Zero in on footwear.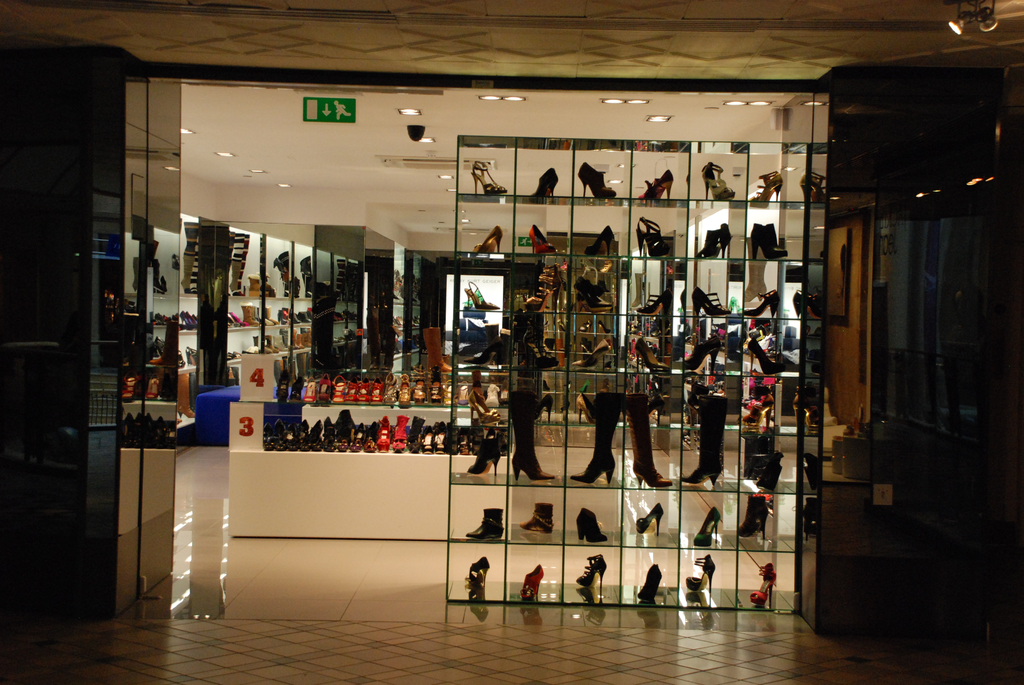
Zeroed in: pyautogui.locateOnScreen(684, 333, 721, 374).
